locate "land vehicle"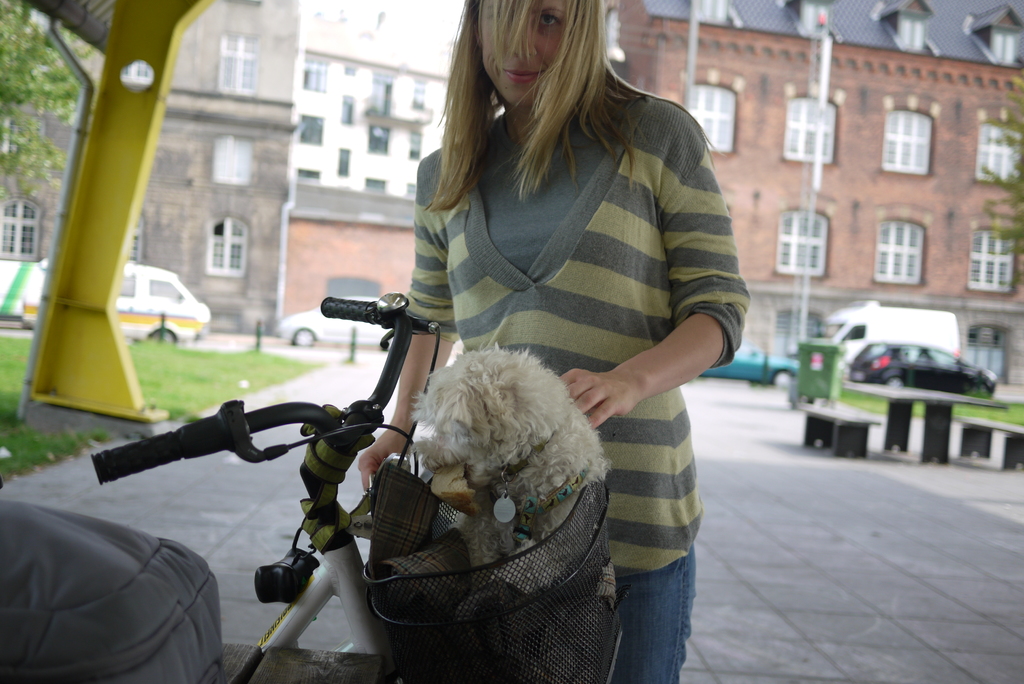
[18,252,214,343]
